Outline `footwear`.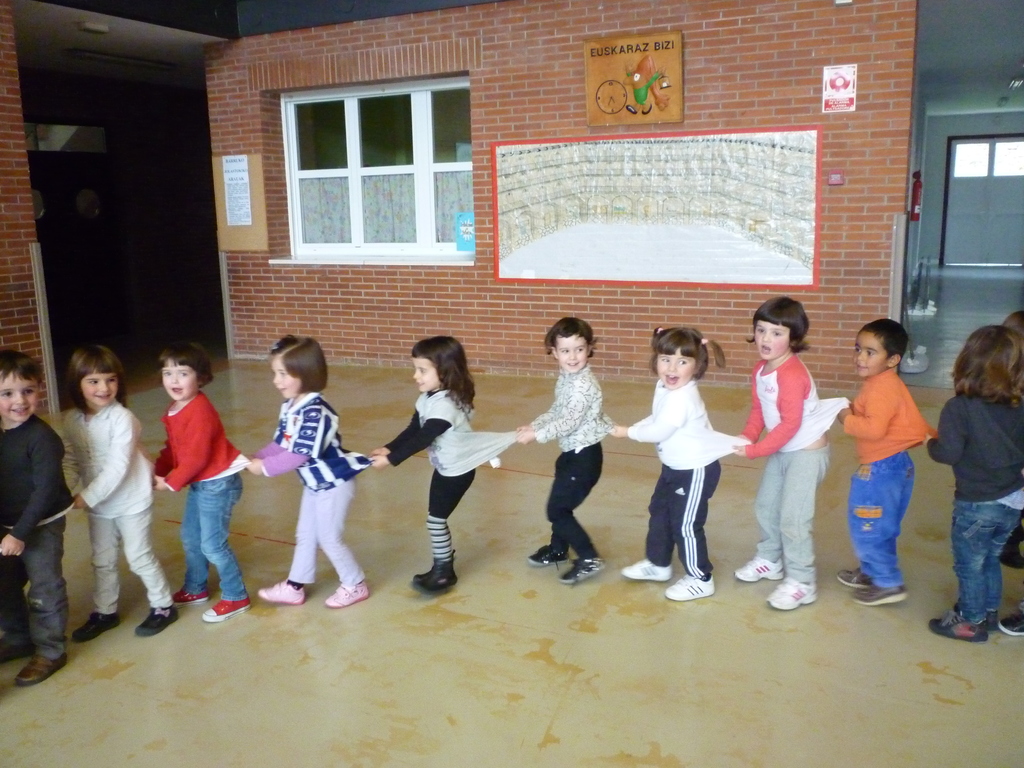
Outline: [139,600,181,637].
